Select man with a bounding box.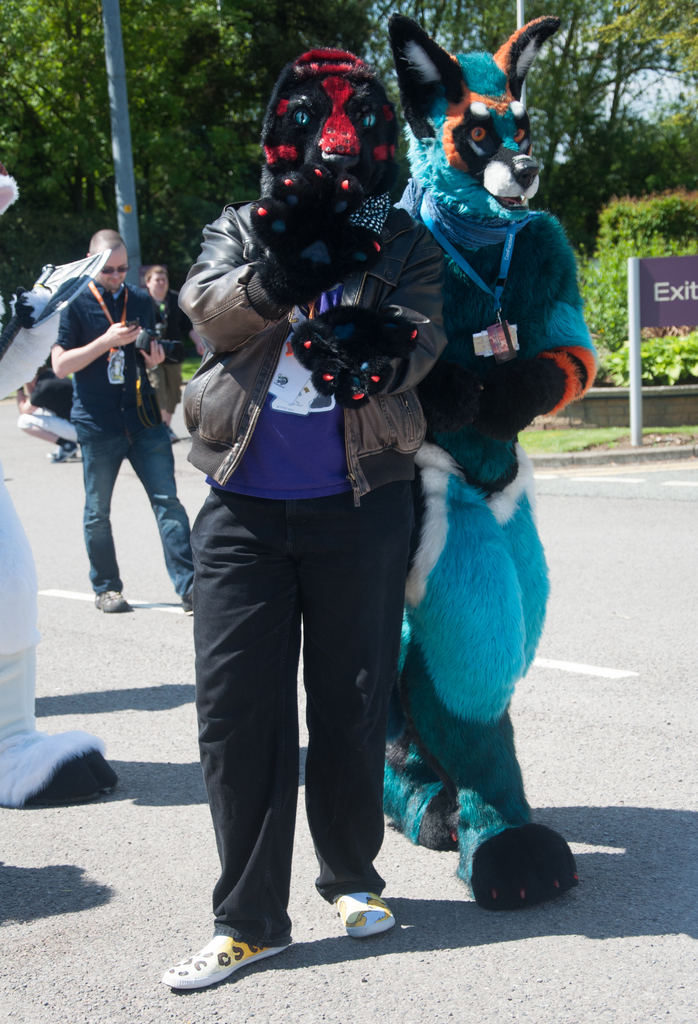
[x1=134, y1=259, x2=189, y2=443].
